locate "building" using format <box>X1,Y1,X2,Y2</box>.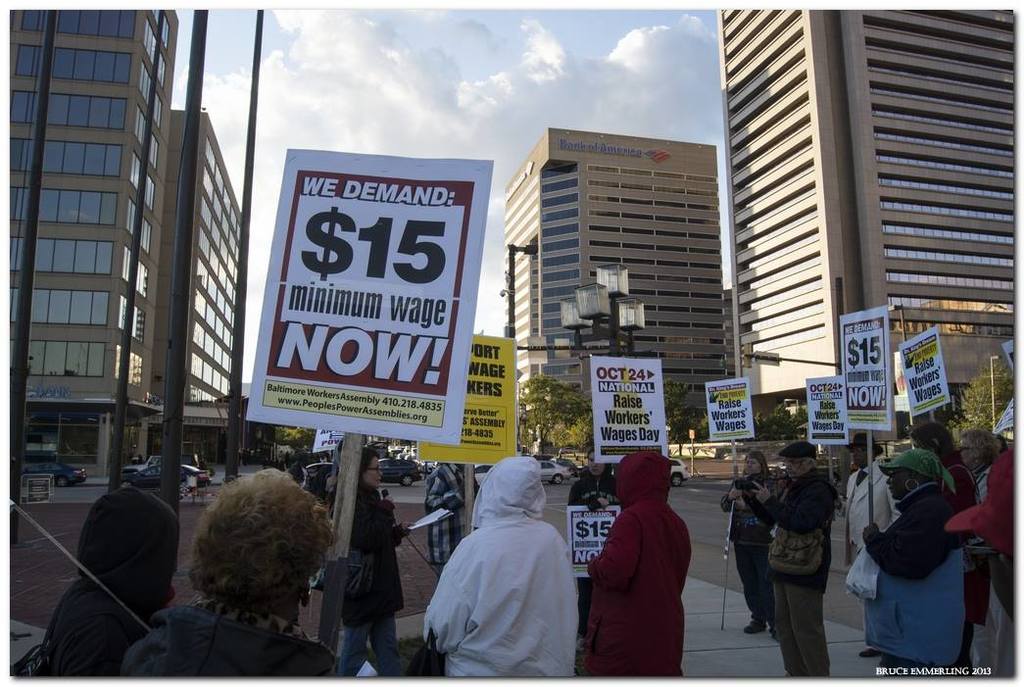
<box>716,10,1014,428</box>.
